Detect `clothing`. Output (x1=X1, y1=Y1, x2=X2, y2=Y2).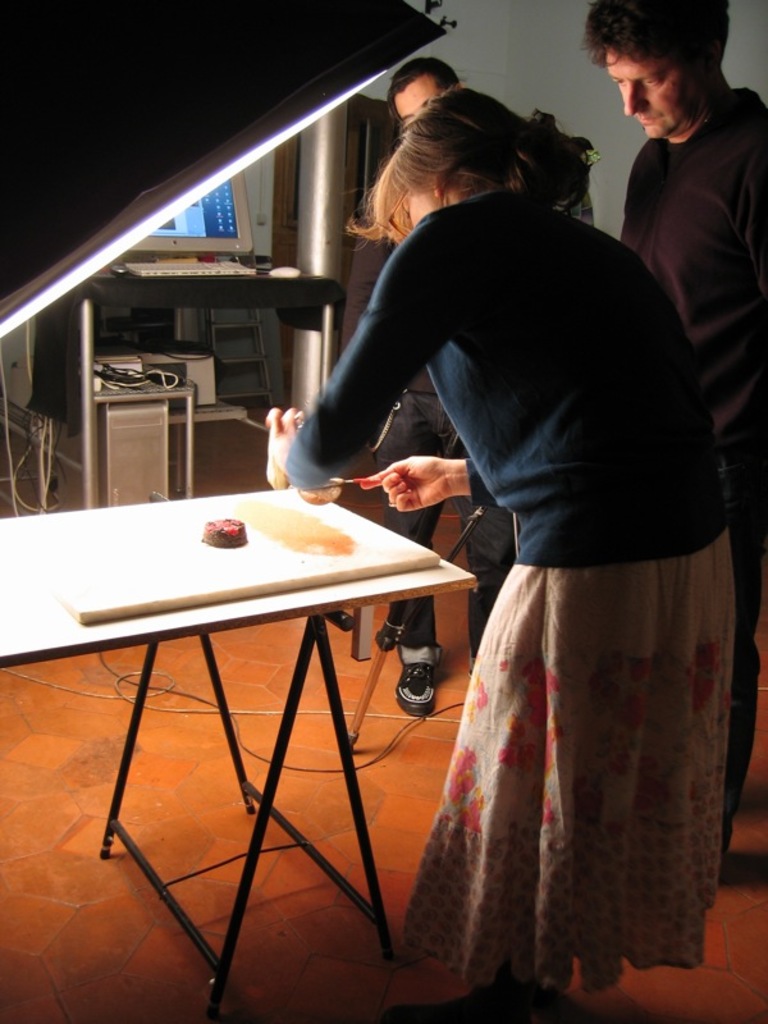
(x1=352, y1=147, x2=742, y2=991).
